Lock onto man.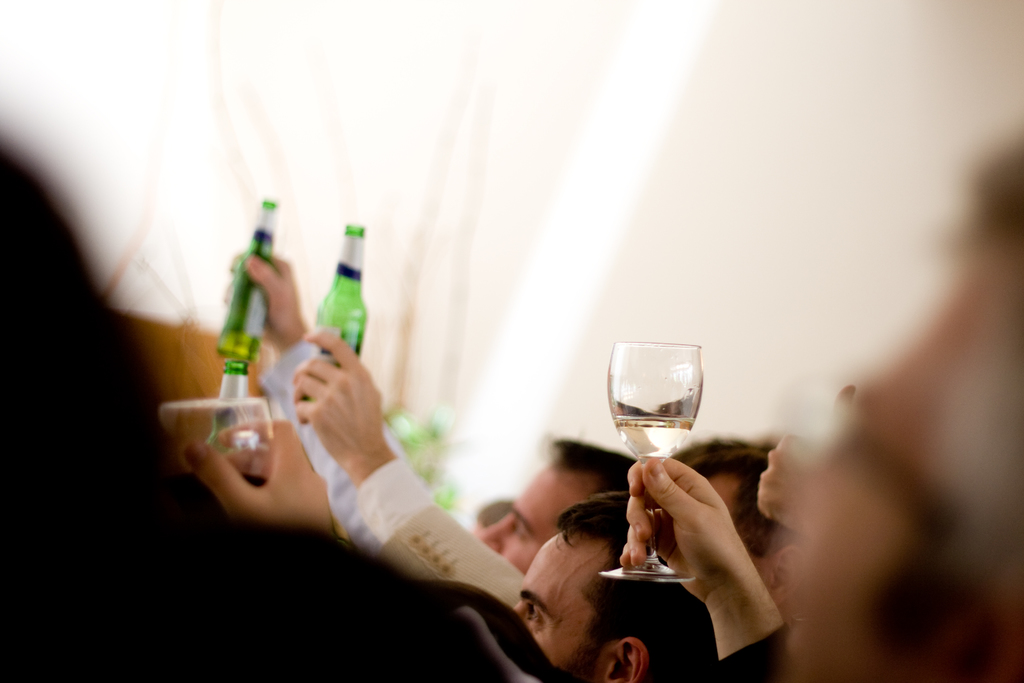
Locked: locate(294, 333, 834, 616).
